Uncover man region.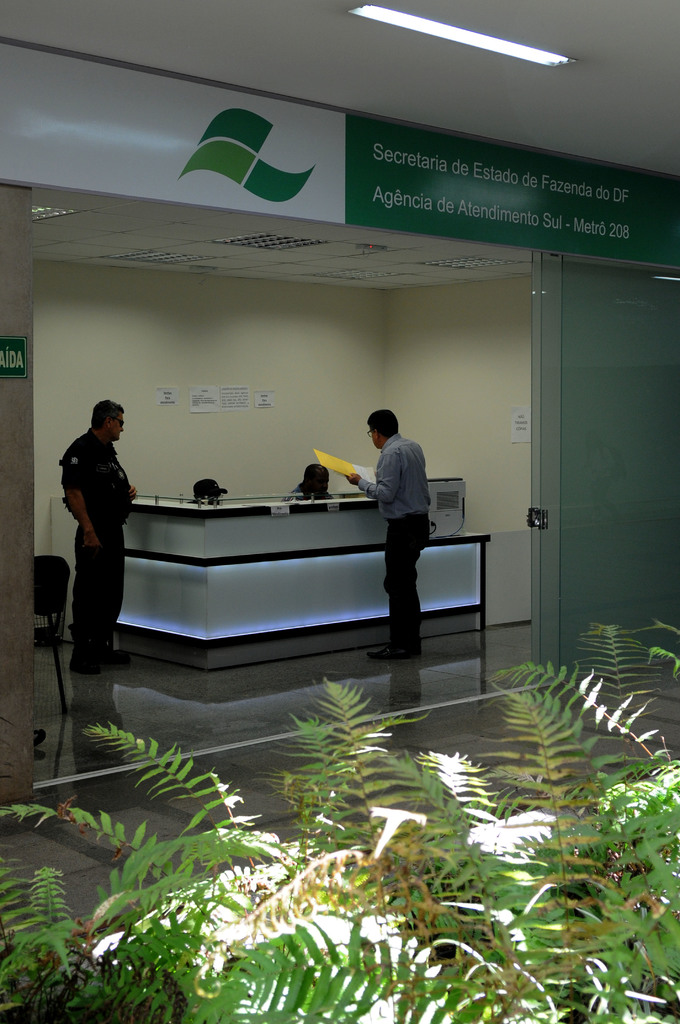
Uncovered: (283,462,330,508).
